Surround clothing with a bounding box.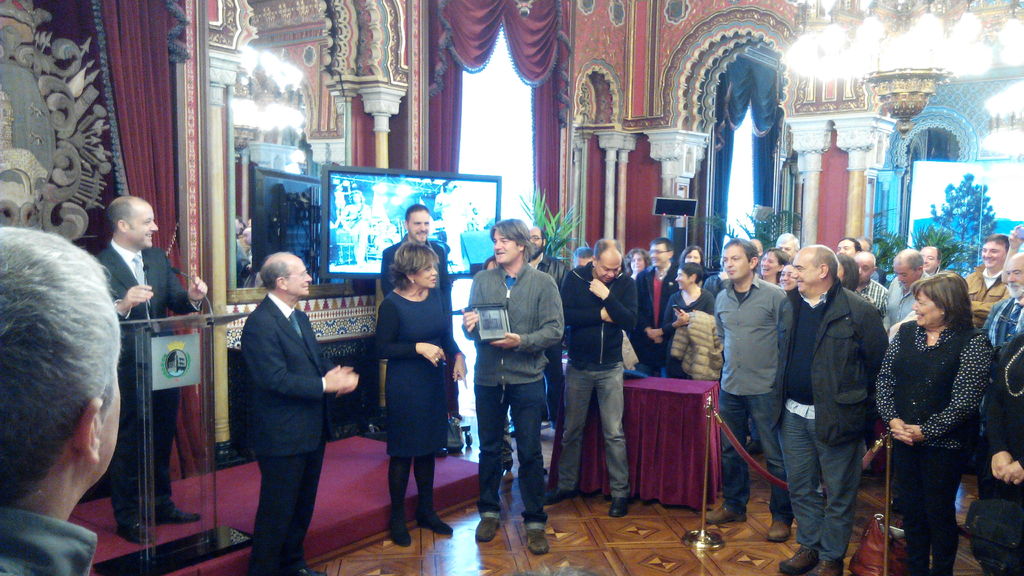
l=375, t=237, r=454, b=371.
